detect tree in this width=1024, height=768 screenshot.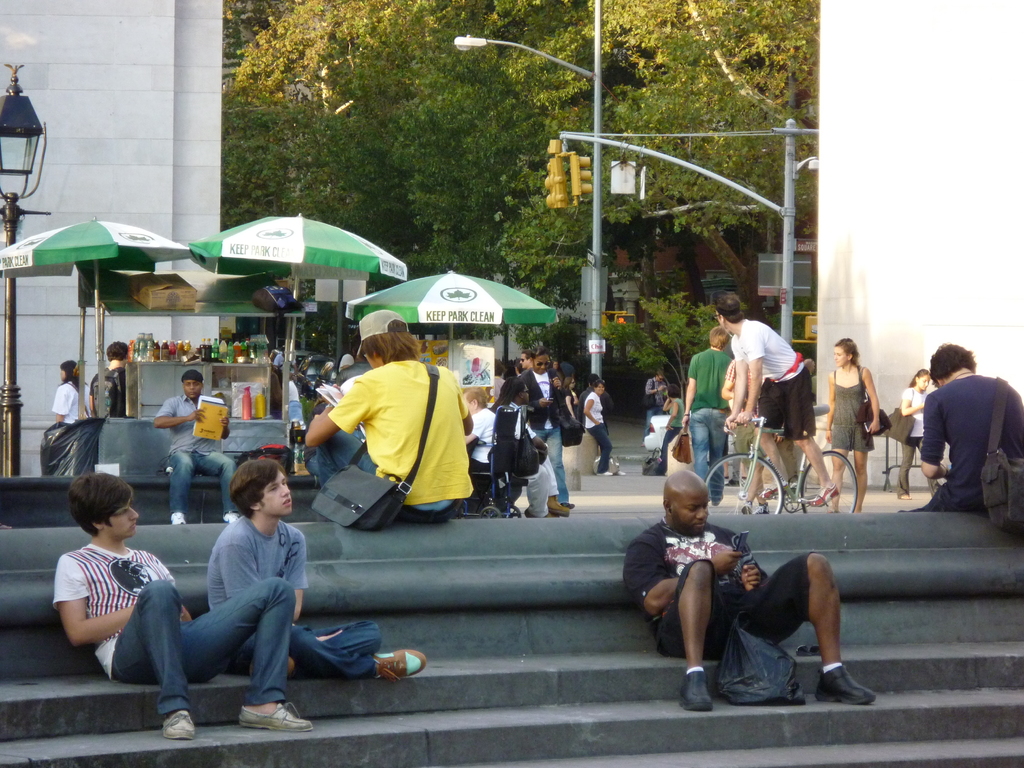
Detection: <bbox>451, 323, 506, 346</bbox>.
